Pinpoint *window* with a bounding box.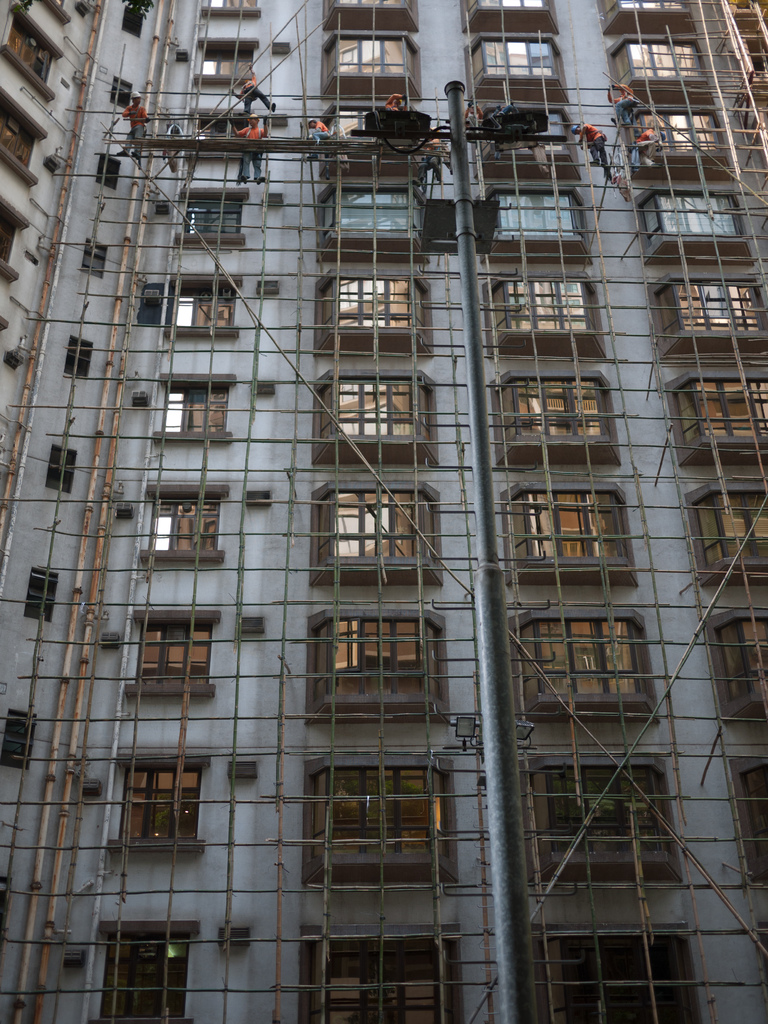
[left=111, top=751, right=209, bottom=856].
